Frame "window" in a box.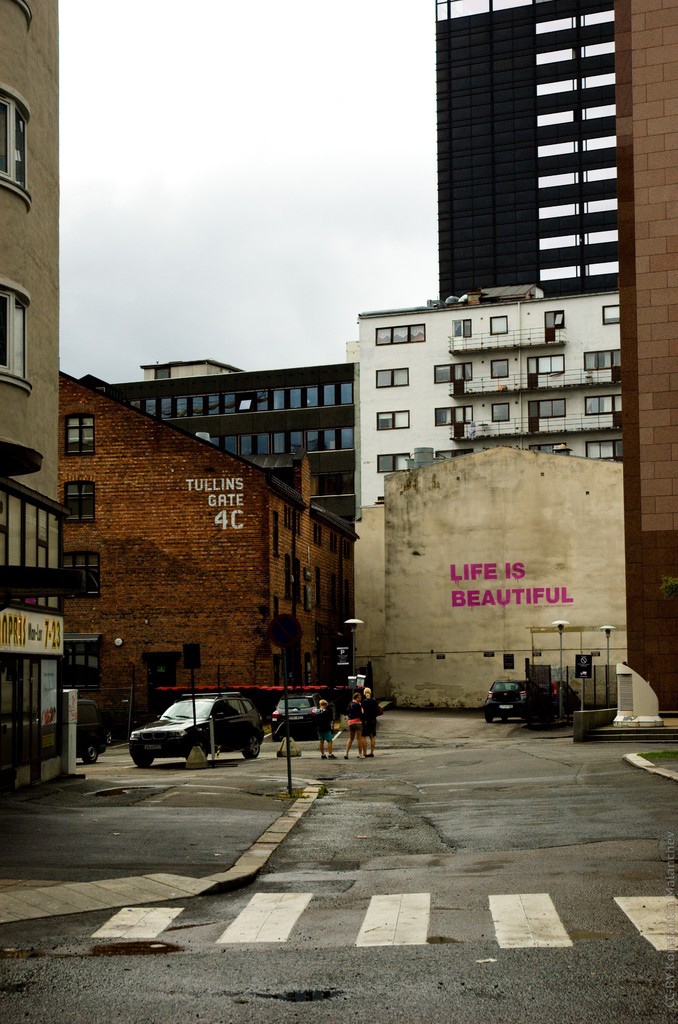
l=493, t=359, r=508, b=375.
